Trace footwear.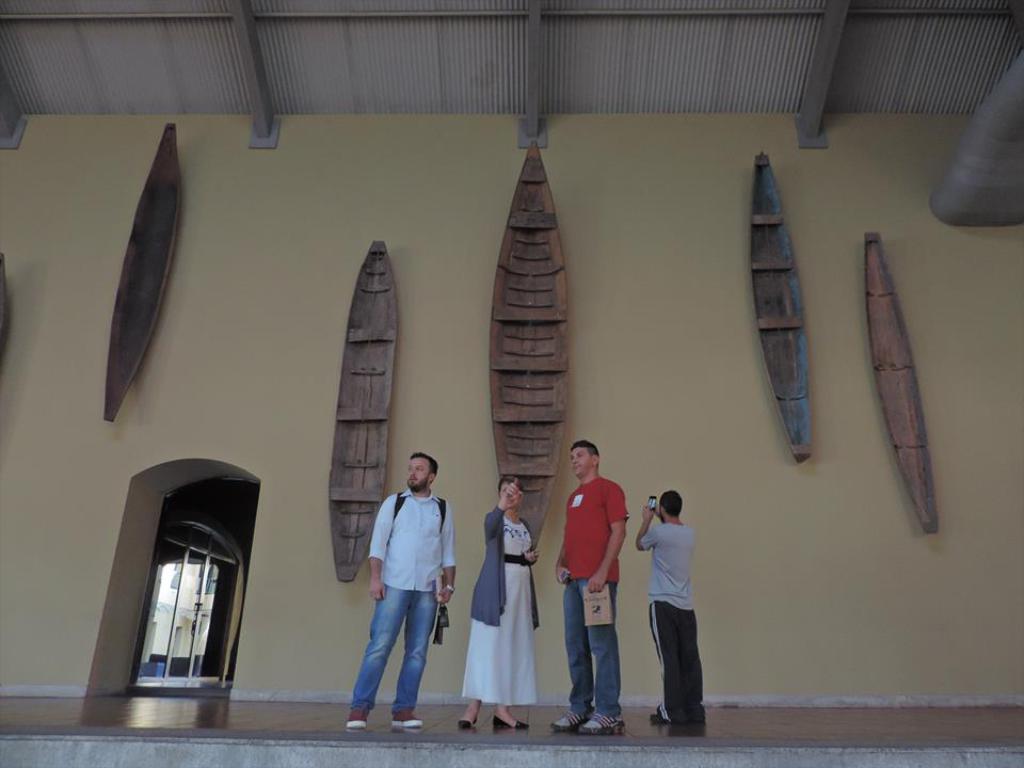
Traced to detection(343, 705, 366, 727).
